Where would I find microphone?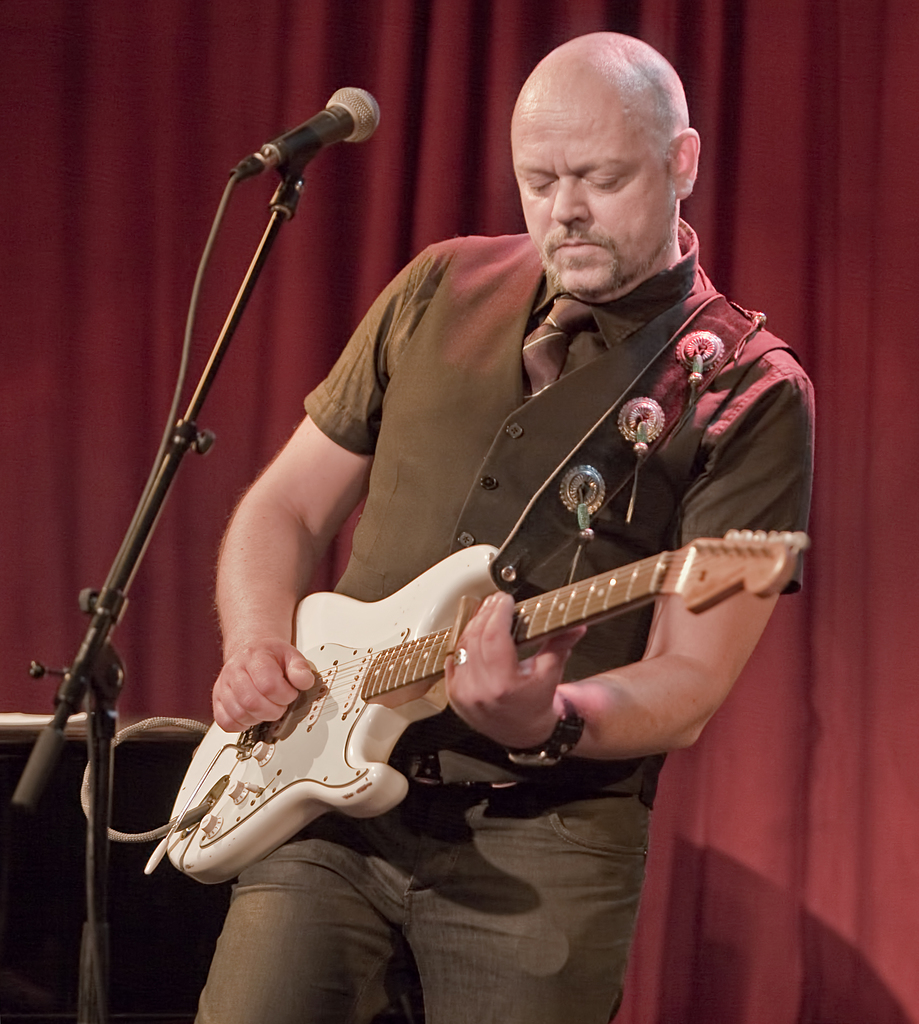
At 214:84:375:177.
